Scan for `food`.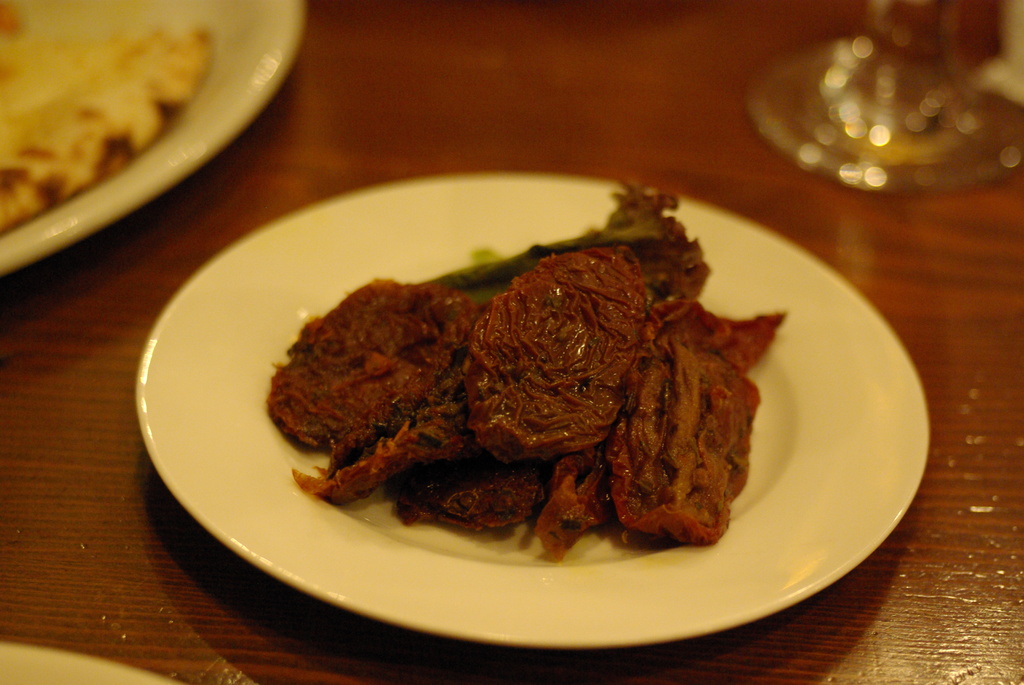
Scan result: box=[0, 24, 214, 233].
